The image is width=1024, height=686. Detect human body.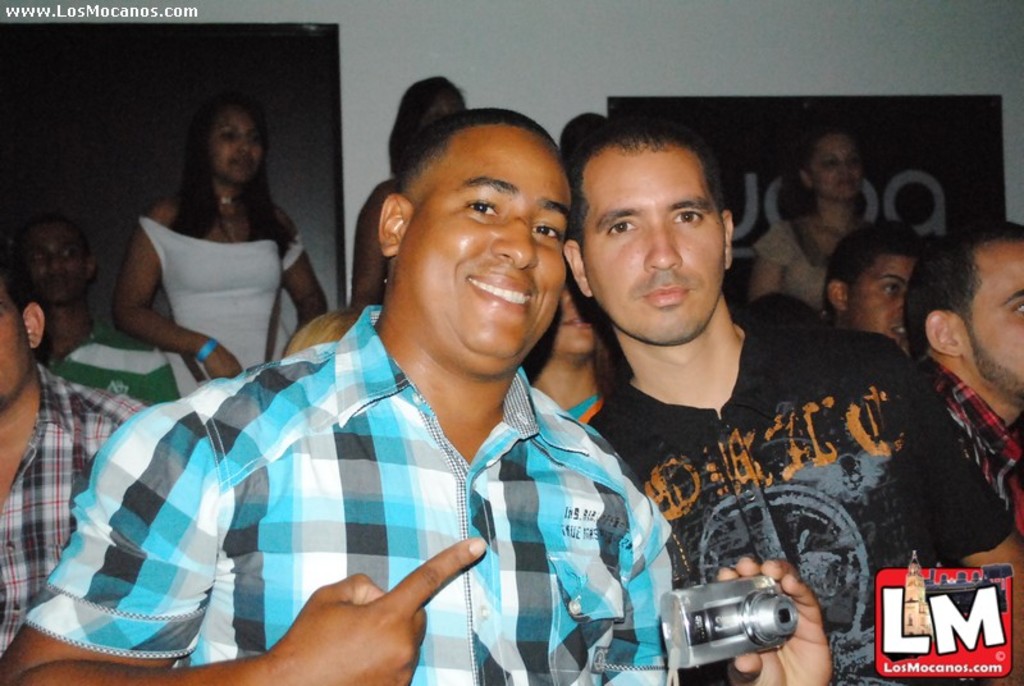
Detection: crop(547, 129, 1020, 685).
